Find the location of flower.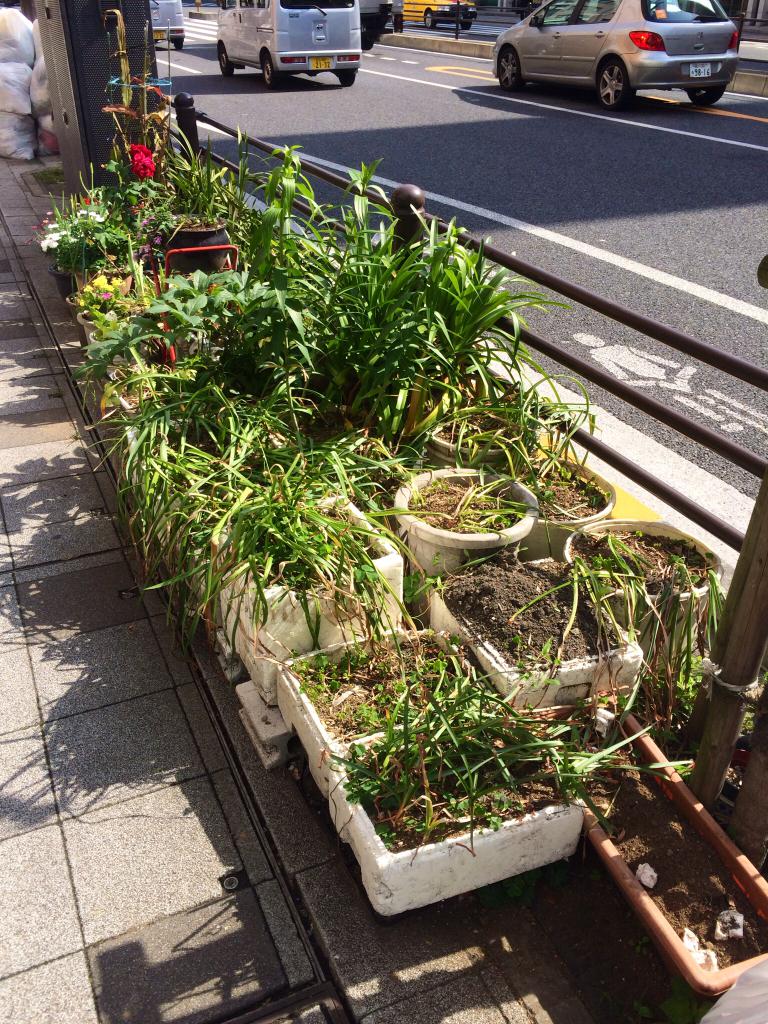
Location: bbox=(135, 154, 156, 179).
